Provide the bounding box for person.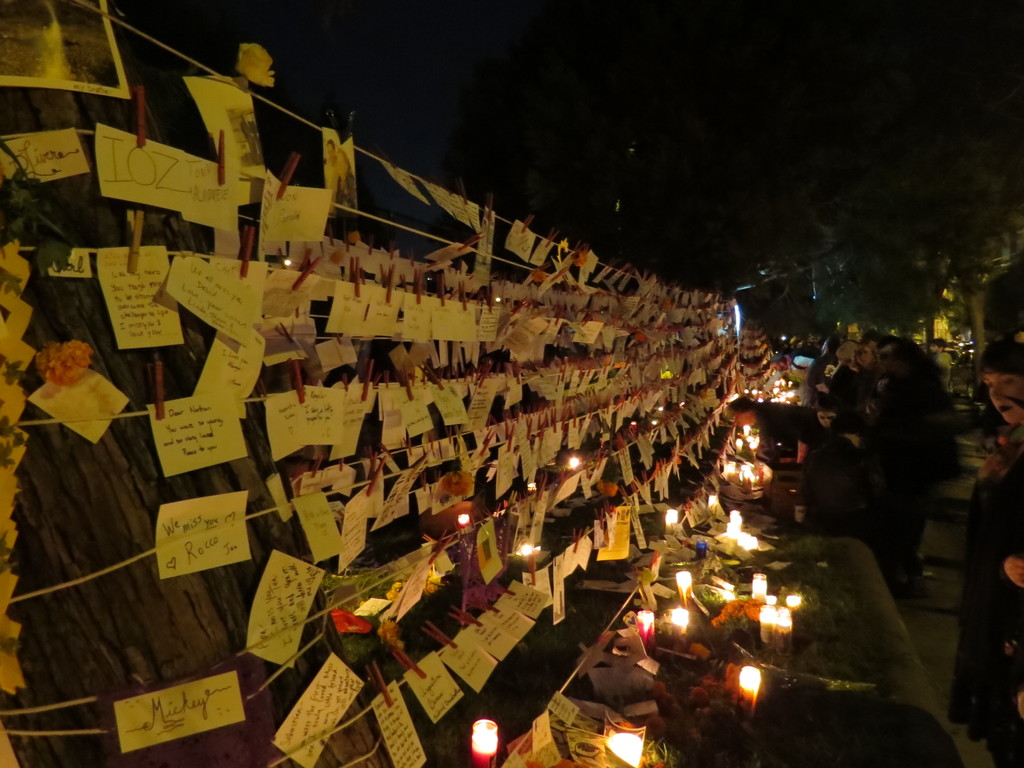
[957,356,1023,767].
